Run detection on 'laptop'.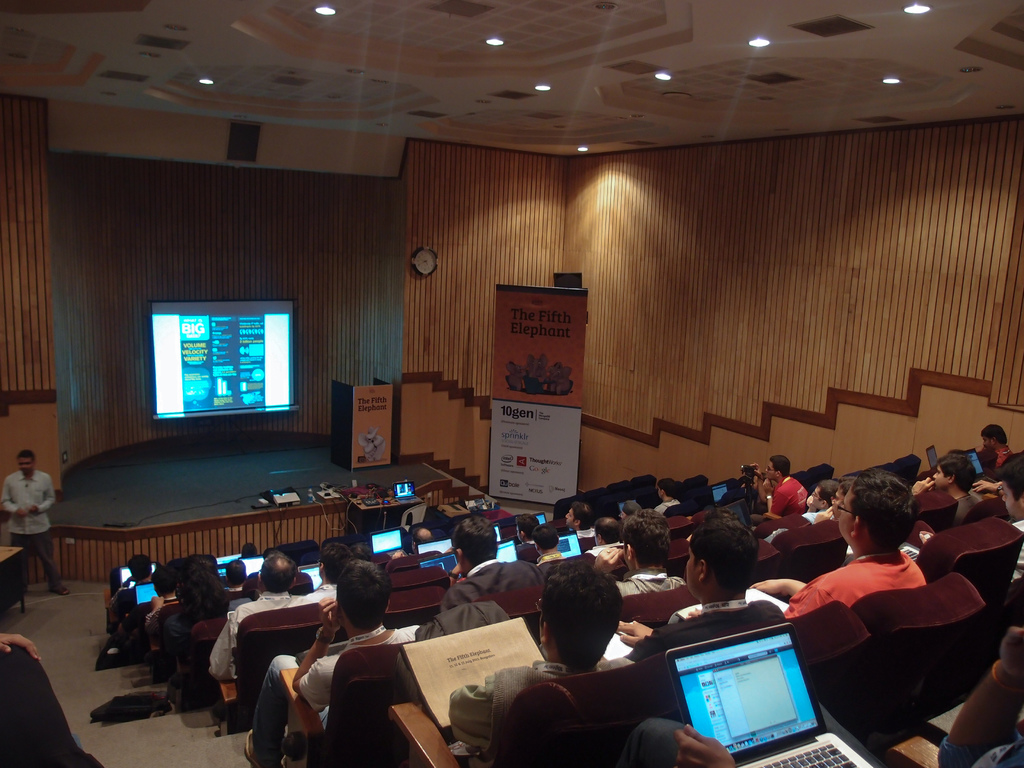
Result: crop(120, 563, 156, 586).
